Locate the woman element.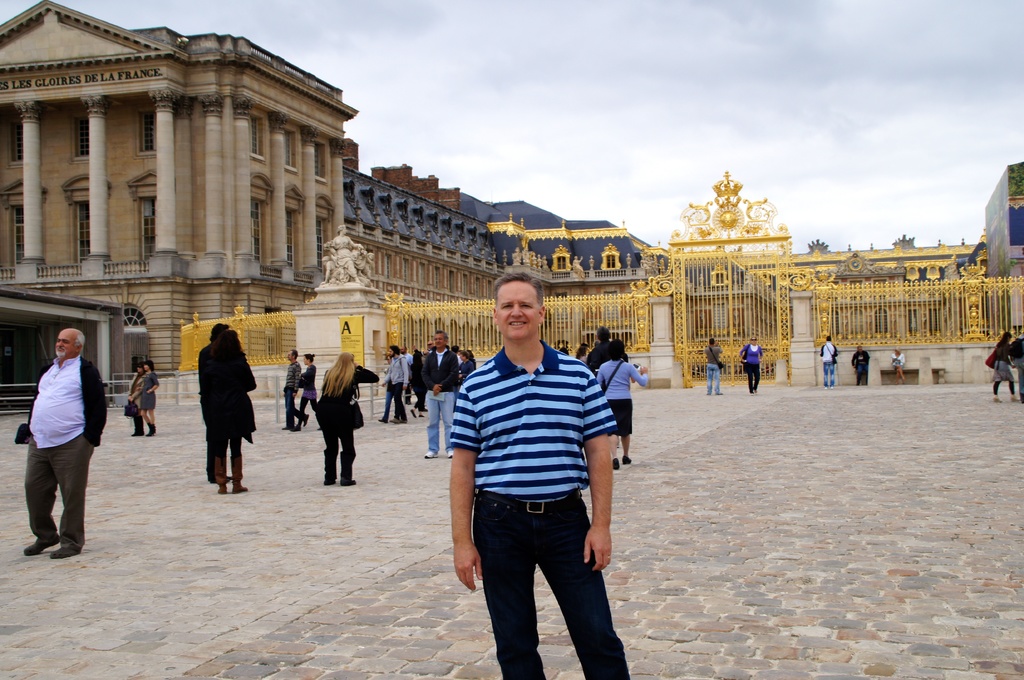
Element bbox: (x1=178, y1=321, x2=253, y2=512).
